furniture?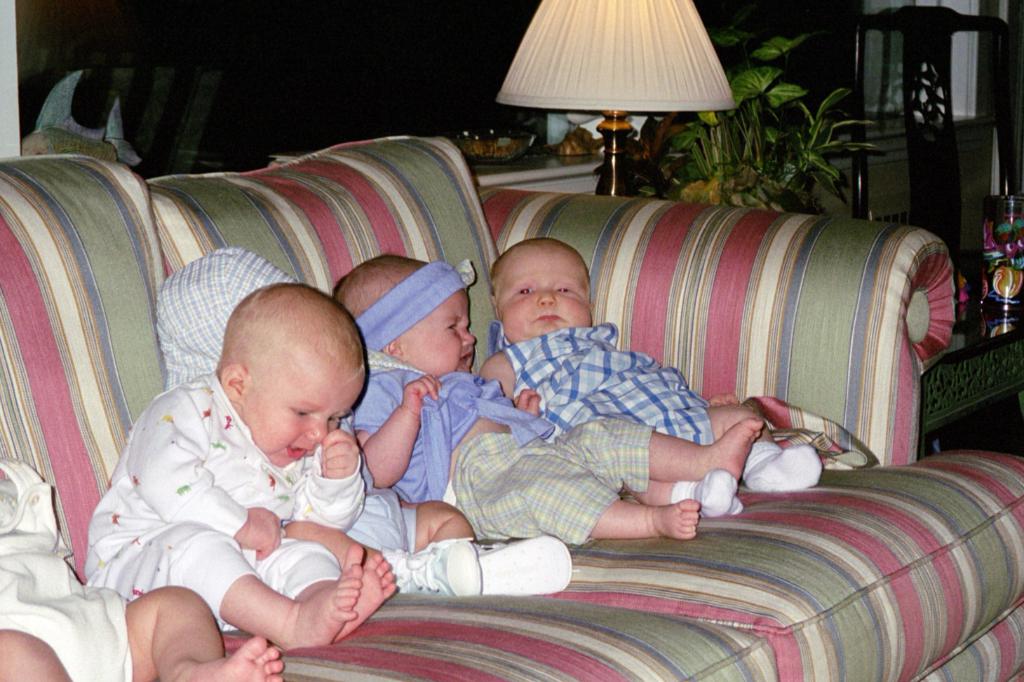
box=[0, 133, 1023, 681]
